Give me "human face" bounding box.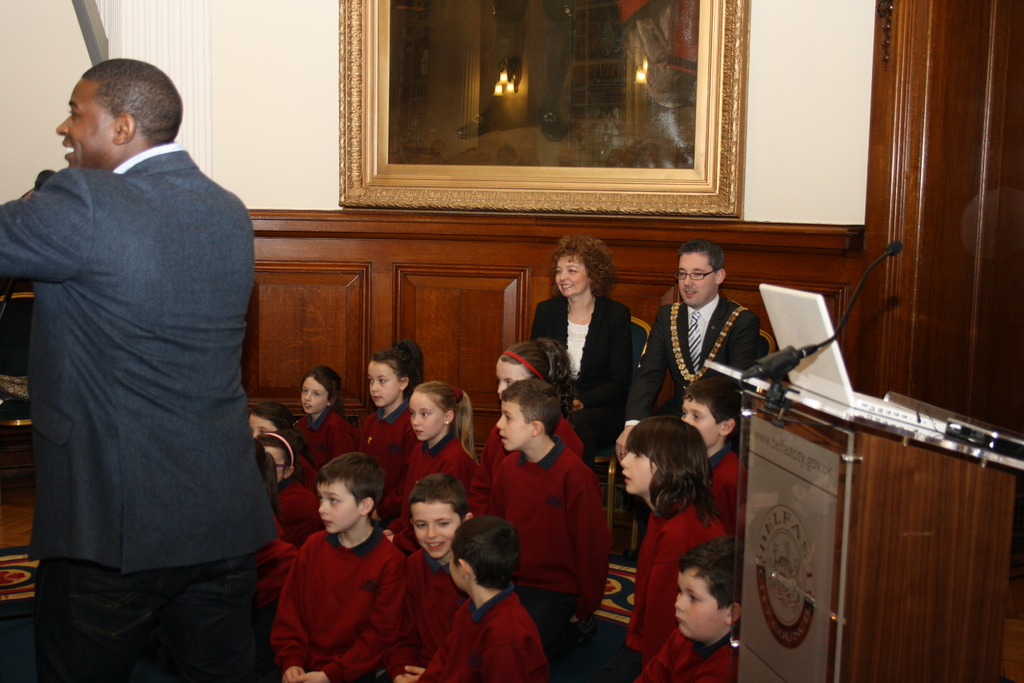
301:377:328:415.
